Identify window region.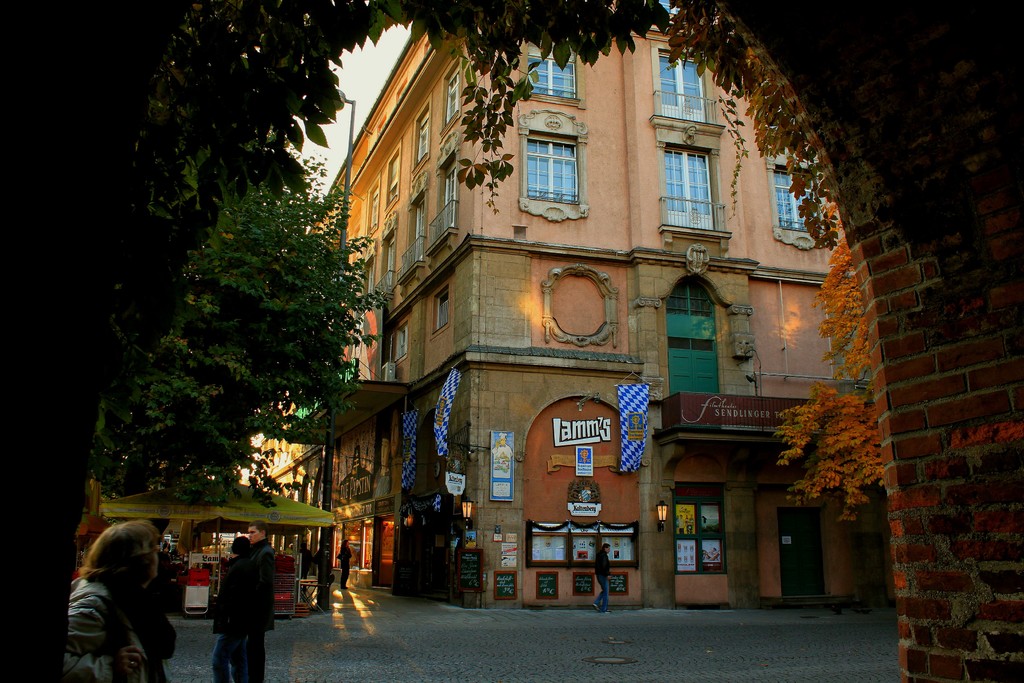
Region: [left=386, top=236, right=394, bottom=288].
